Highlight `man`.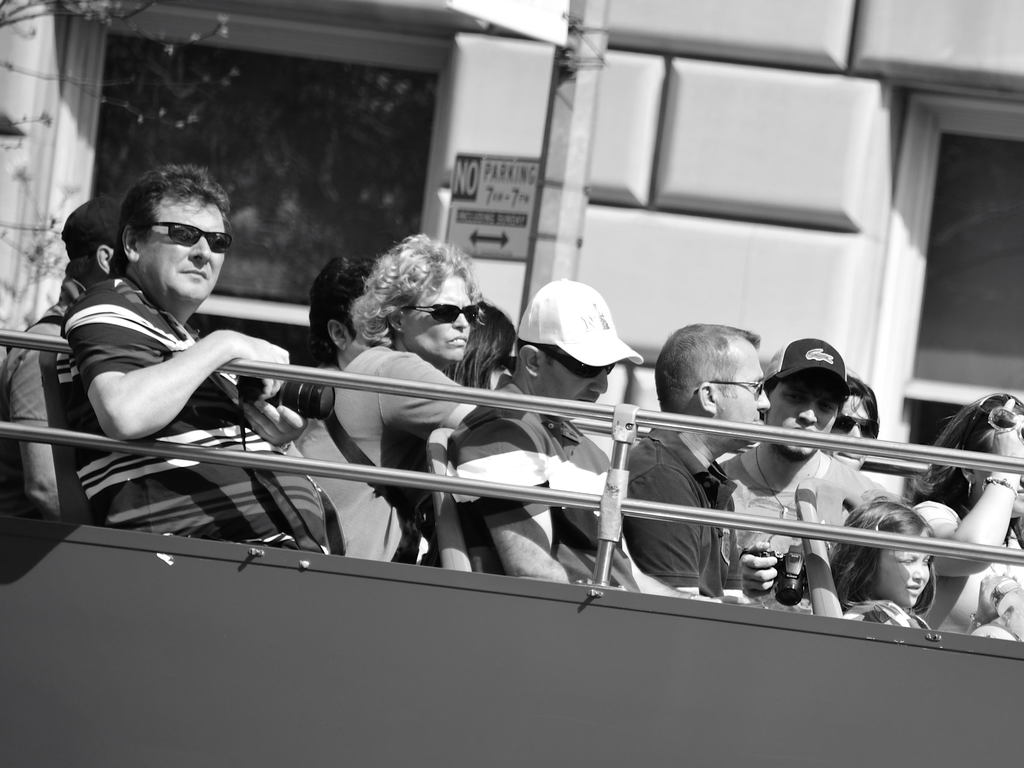
Highlighted region: region(441, 278, 720, 609).
